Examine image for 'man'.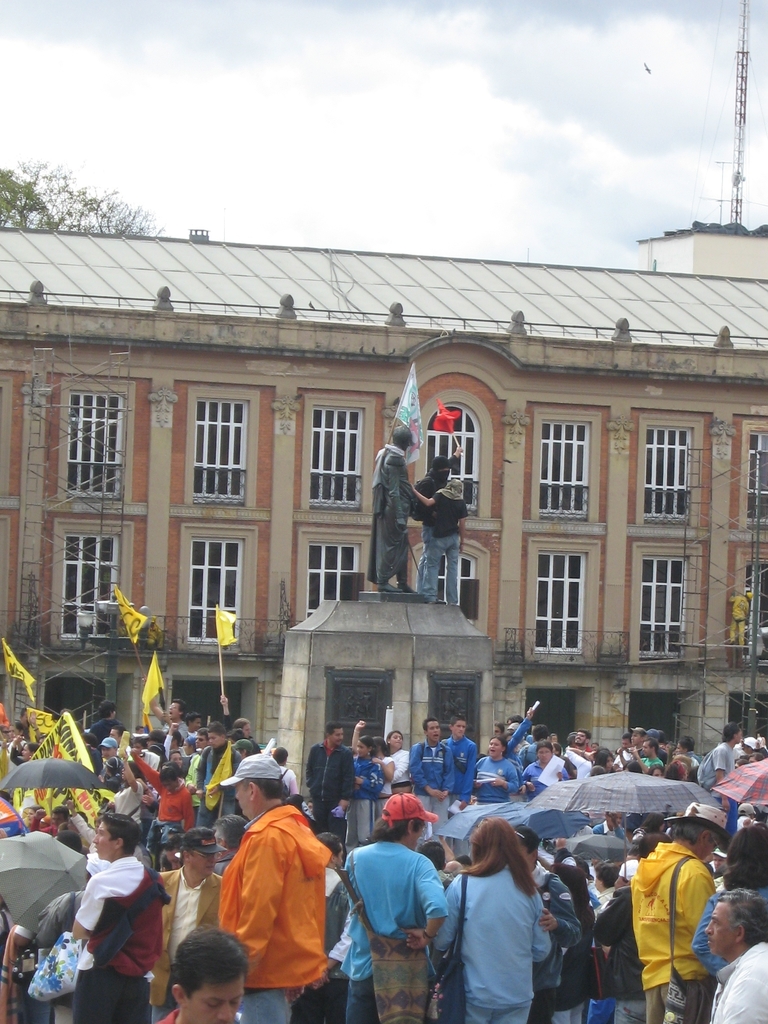
Examination result: {"left": 198, "top": 720, "right": 240, "bottom": 832}.
